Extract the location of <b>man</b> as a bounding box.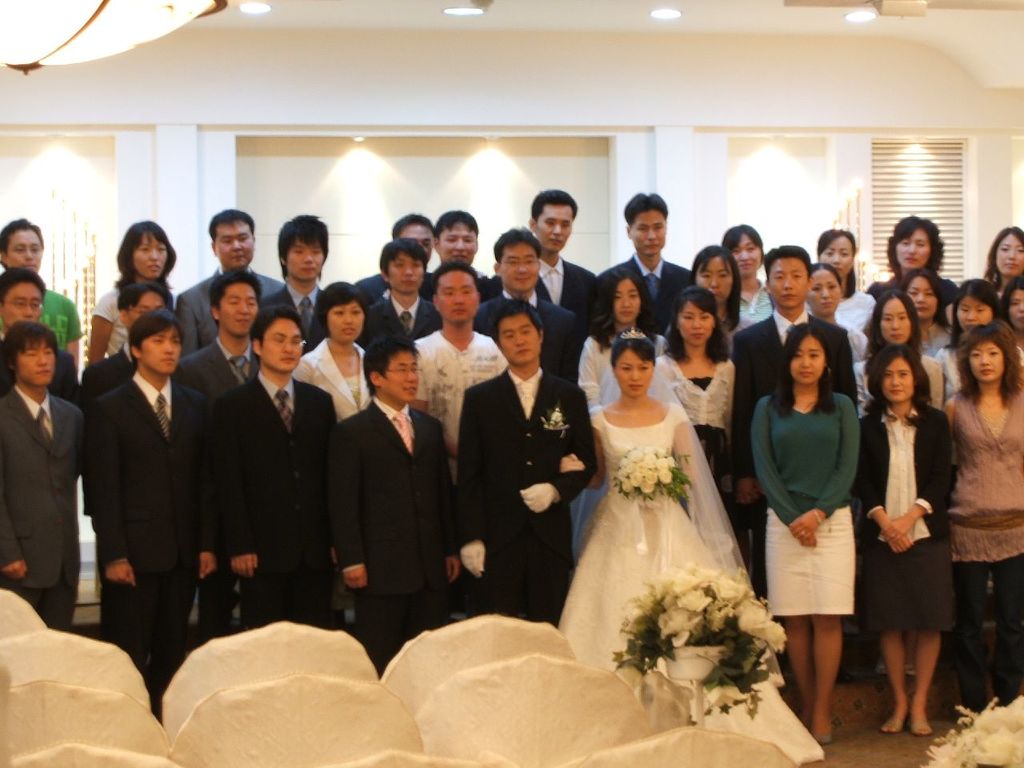
region(180, 268, 268, 400).
